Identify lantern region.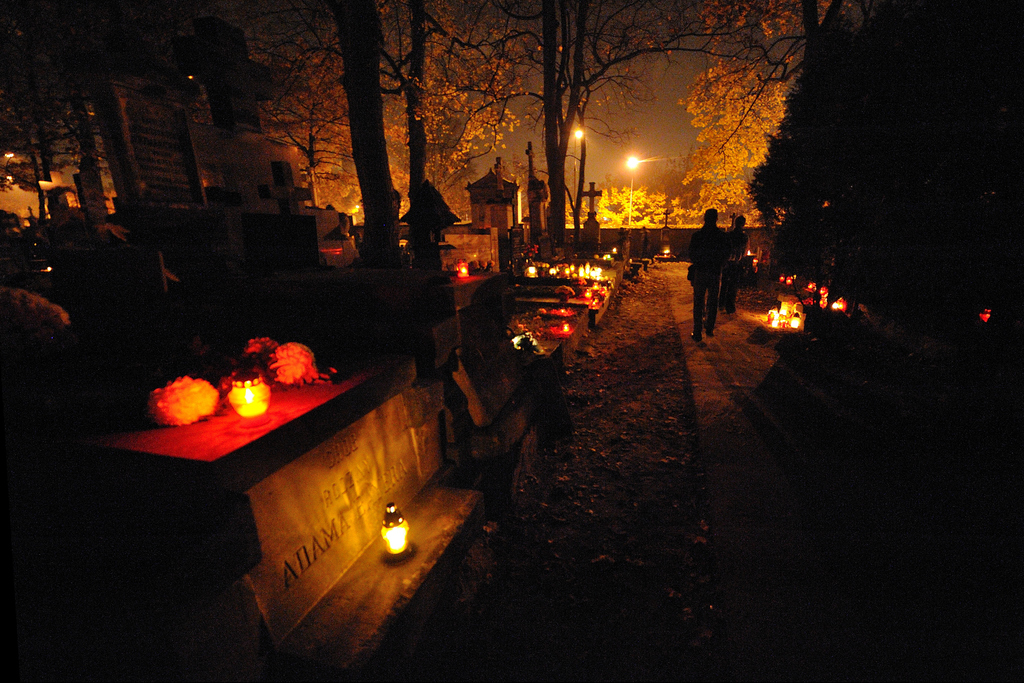
Region: [x1=792, y1=313, x2=801, y2=329].
